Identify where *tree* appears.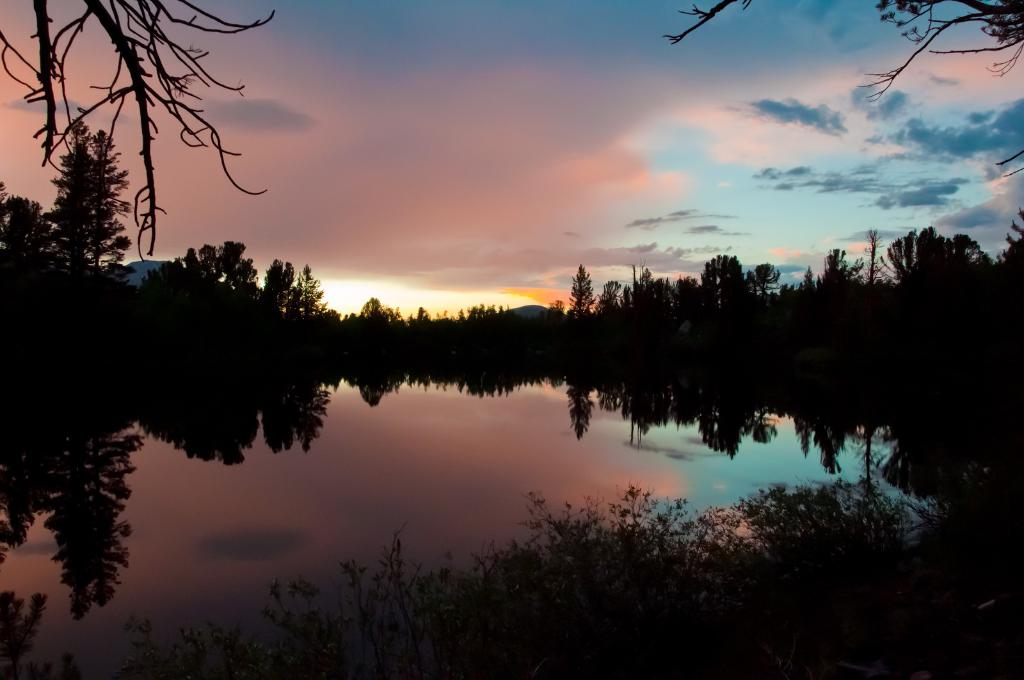
Appears at pyautogui.locateOnScreen(890, 229, 954, 332).
